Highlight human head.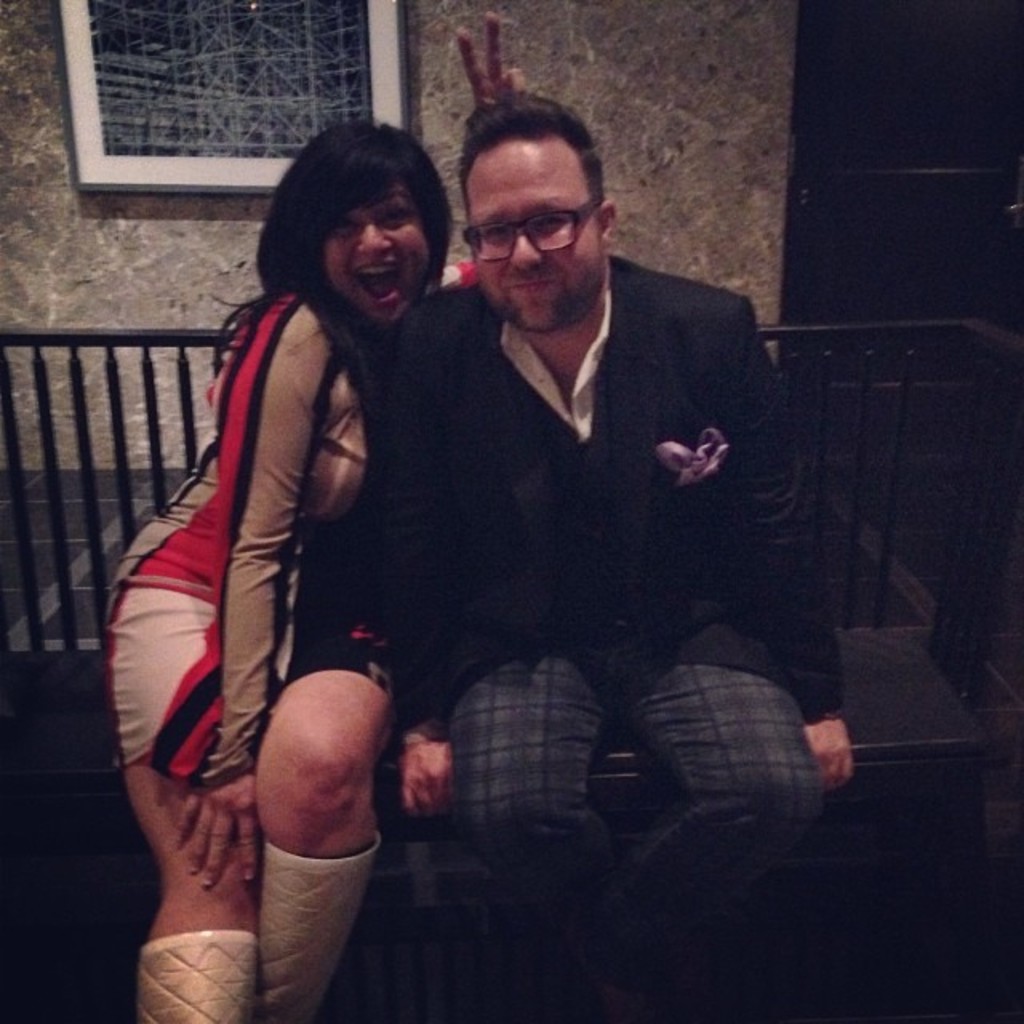
Highlighted region: [left=261, top=109, right=450, bottom=325].
